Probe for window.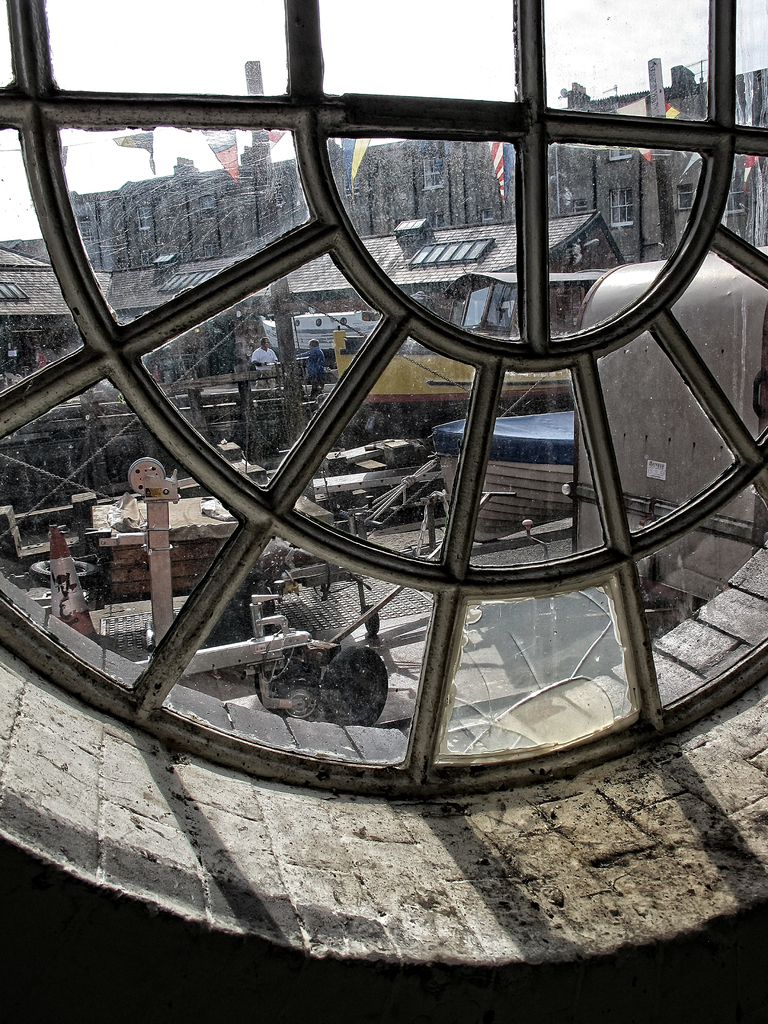
Probe result: 0/0/767/803.
